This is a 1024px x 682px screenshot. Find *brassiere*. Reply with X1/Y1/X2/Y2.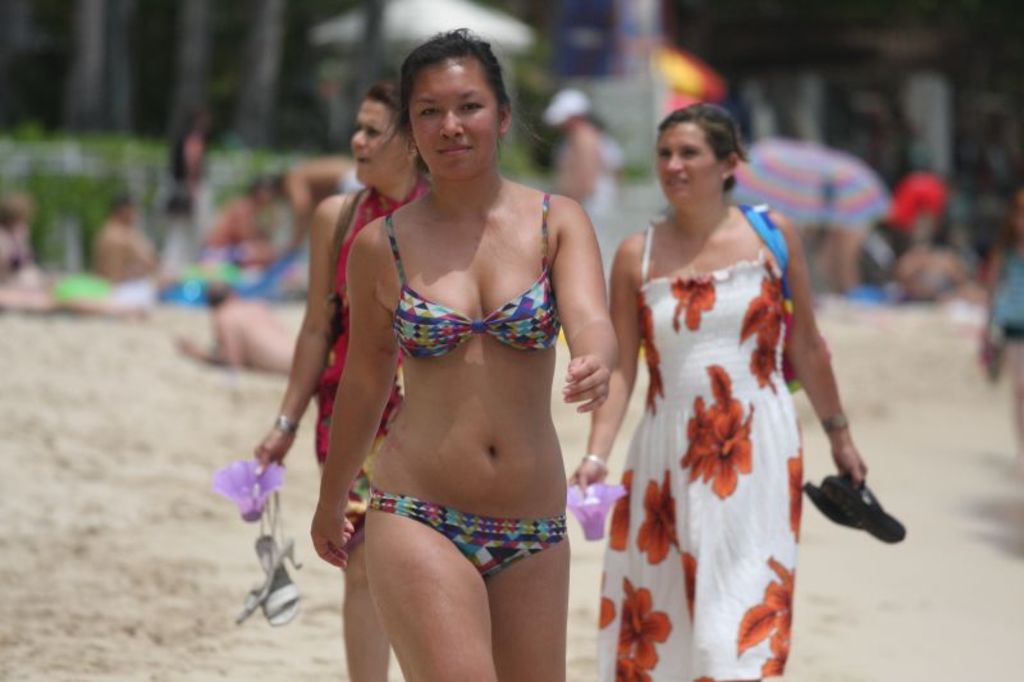
384/187/564/367.
